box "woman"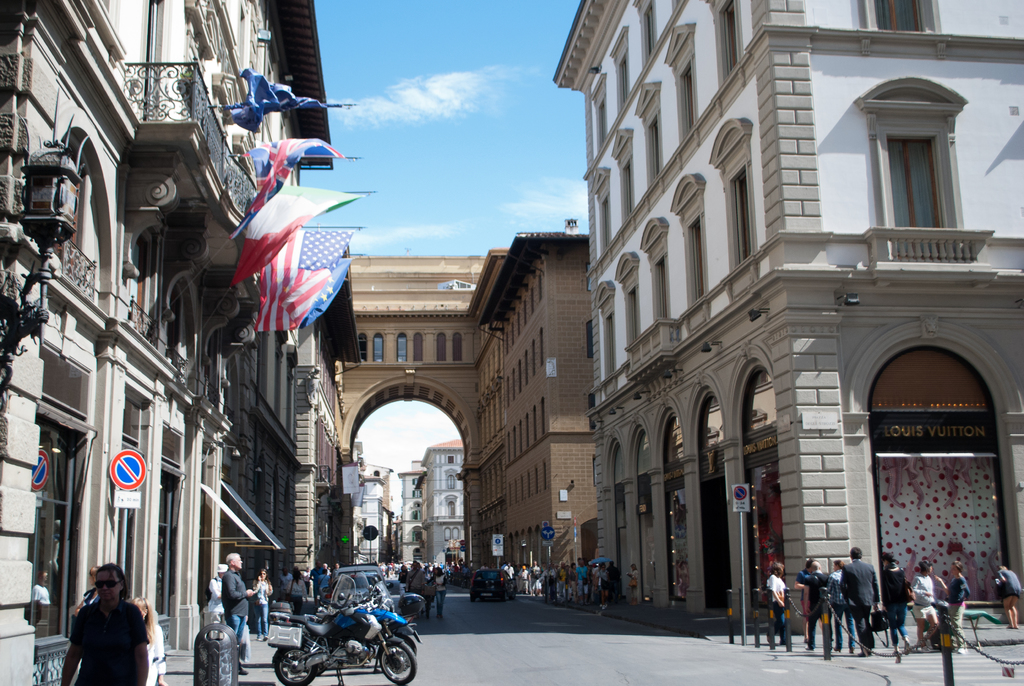
x1=907, y1=556, x2=942, y2=654
